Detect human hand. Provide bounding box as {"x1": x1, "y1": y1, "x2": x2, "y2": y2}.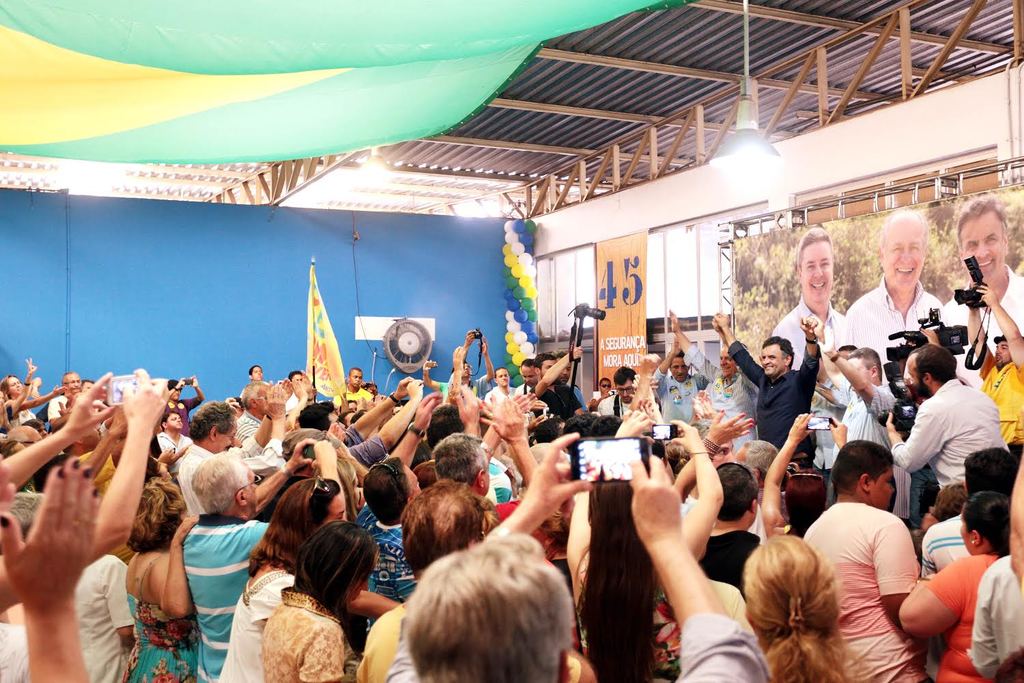
{"x1": 190, "y1": 374, "x2": 199, "y2": 389}.
